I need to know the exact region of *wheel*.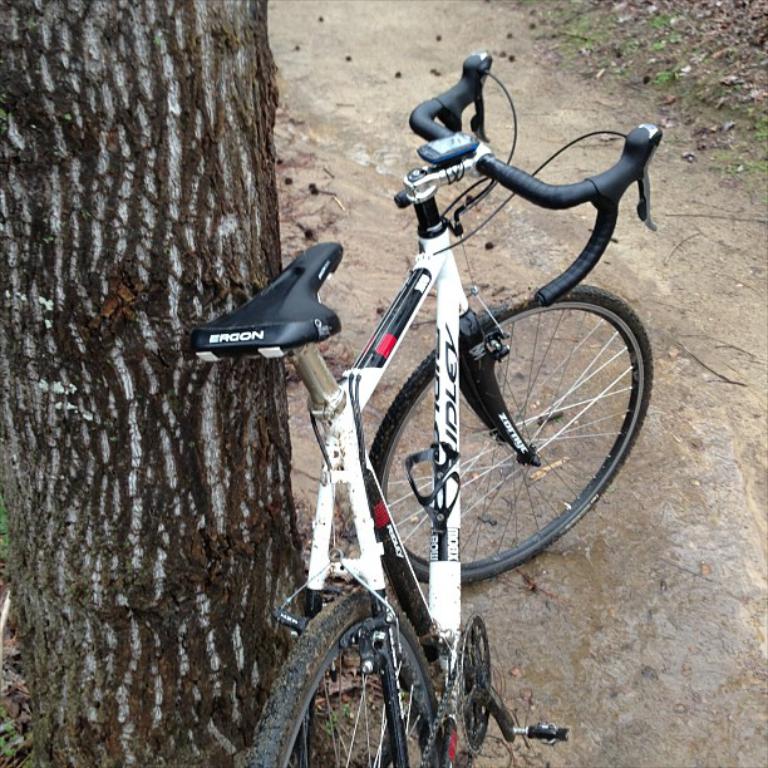
Region: rect(245, 592, 456, 767).
